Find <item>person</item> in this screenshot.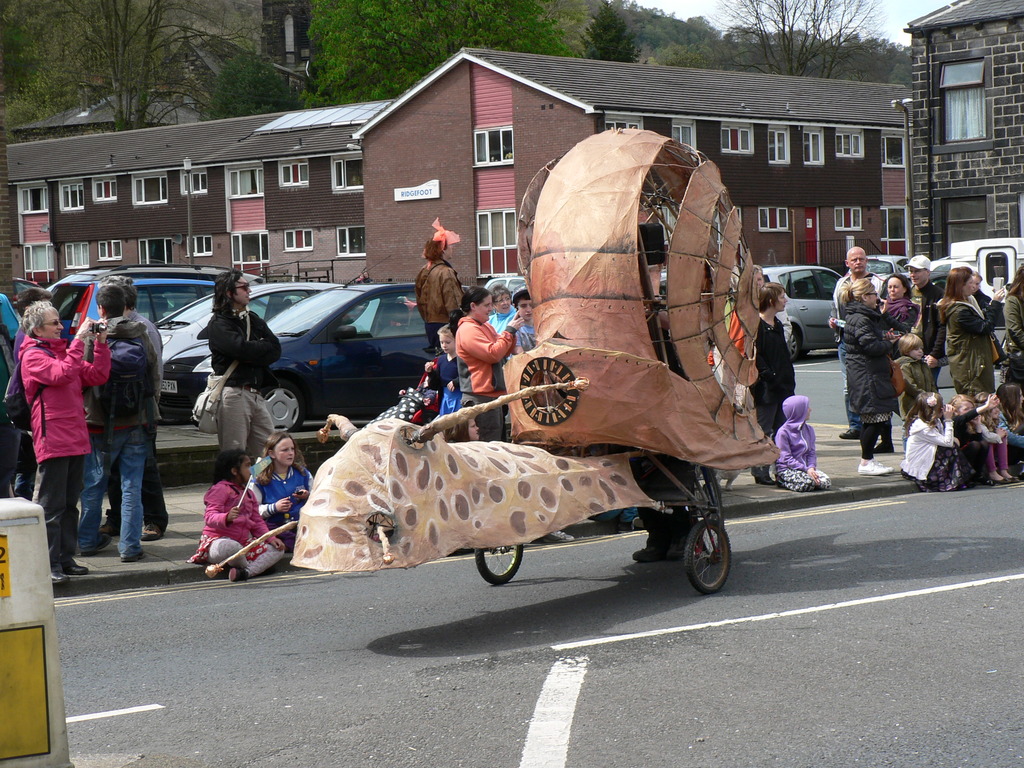
The bounding box for <item>person</item> is 194:266:278:458.
